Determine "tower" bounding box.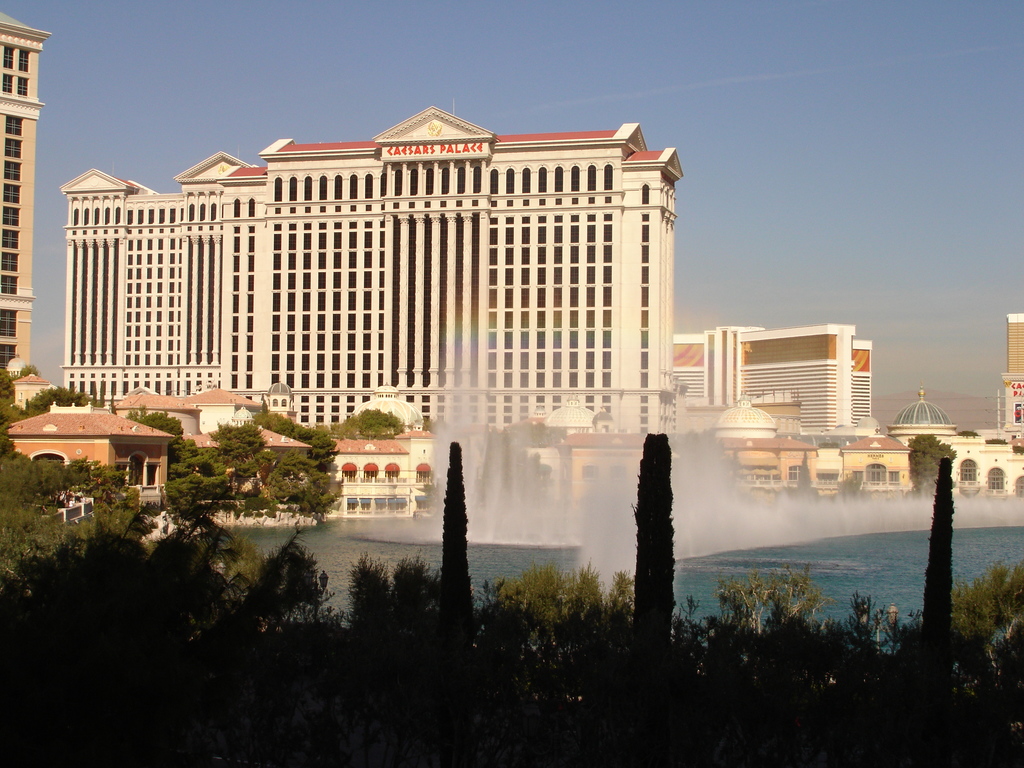
Determined: [x1=886, y1=386, x2=957, y2=445].
